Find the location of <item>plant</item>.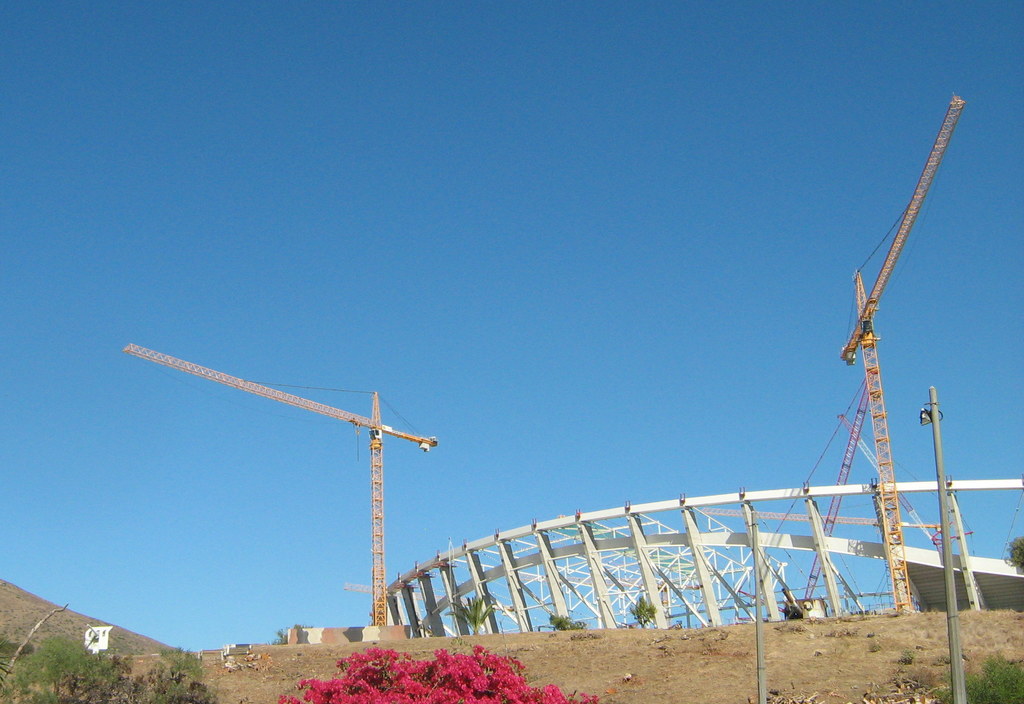
Location: crop(547, 608, 589, 638).
